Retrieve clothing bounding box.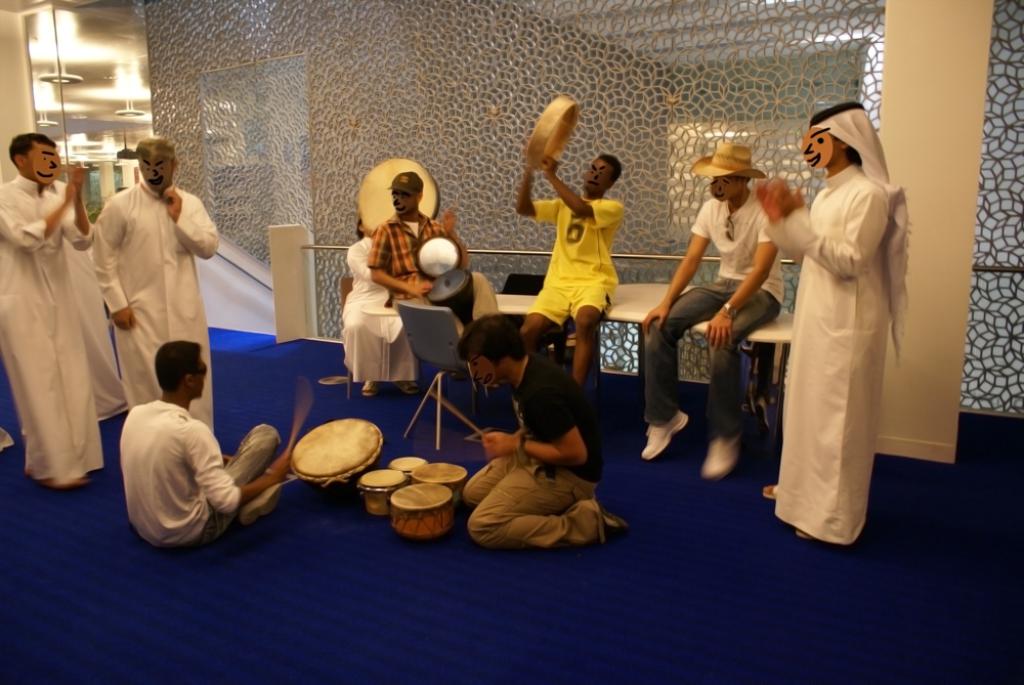
Bounding box: <region>0, 177, 116, 484</region>.
